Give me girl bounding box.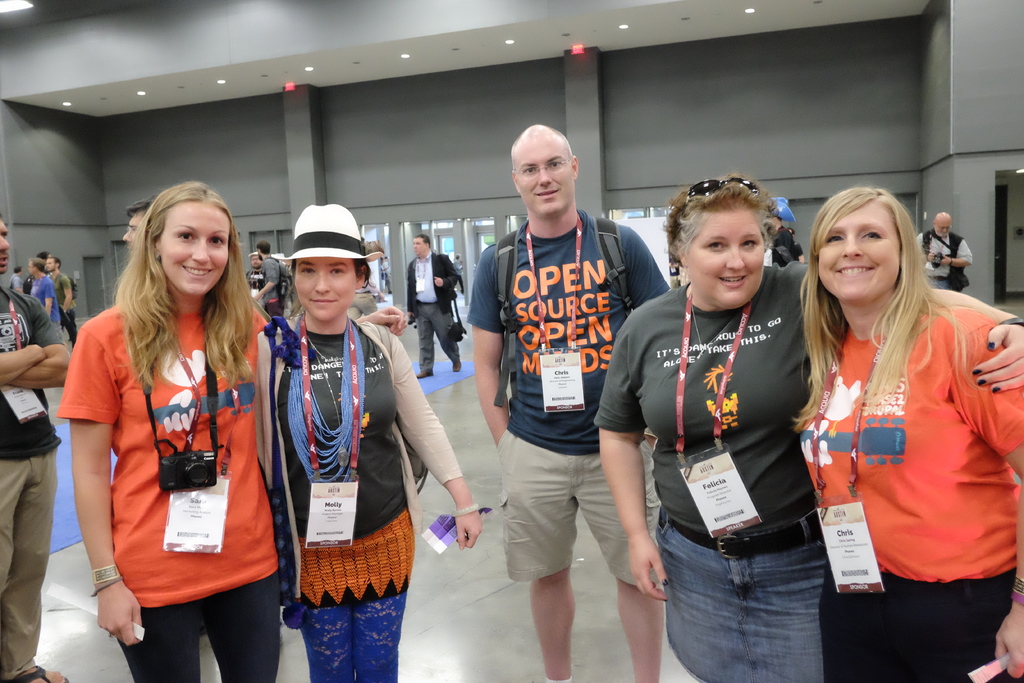
bbox=[803, 193, 1023, 682].
